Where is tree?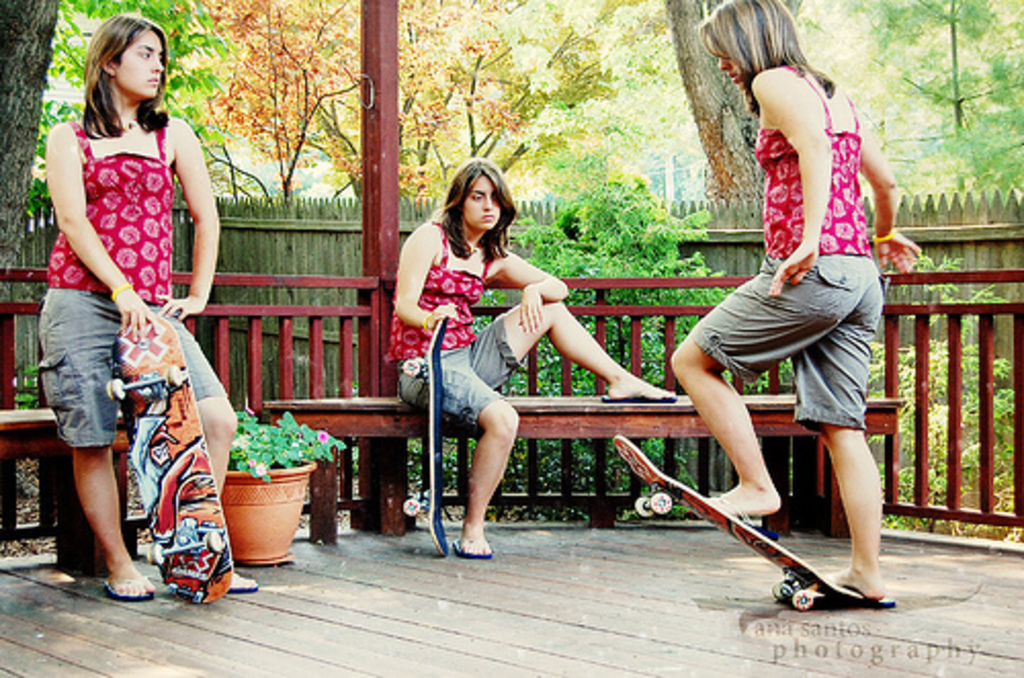
bbox(401, 0, 659, 207).
